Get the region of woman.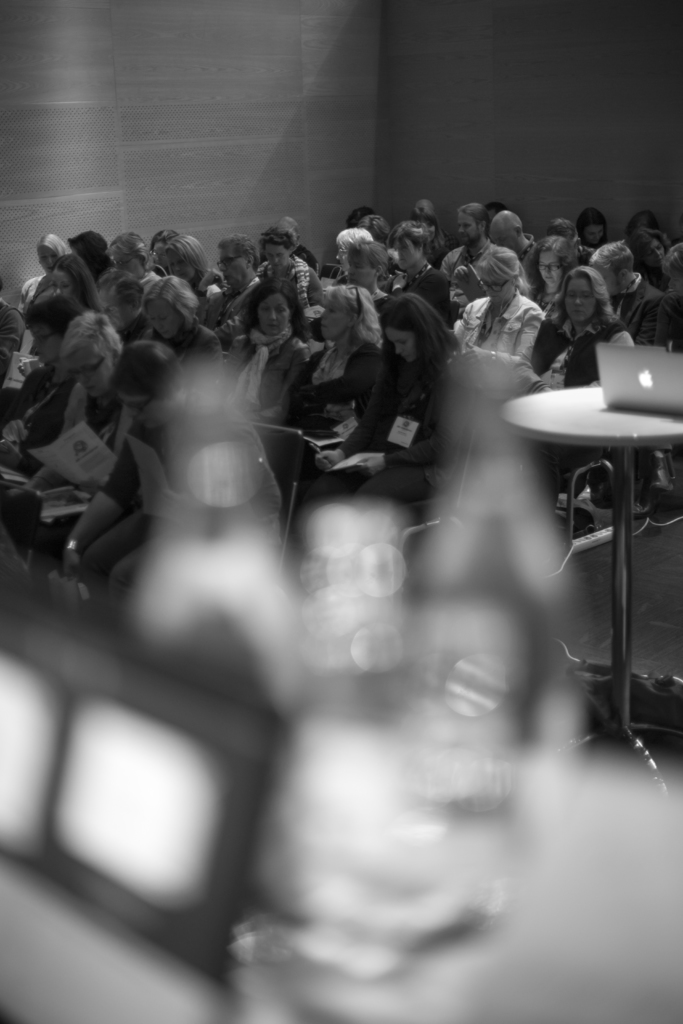
(x1=384, y1=218, x2=458, y2=317).
